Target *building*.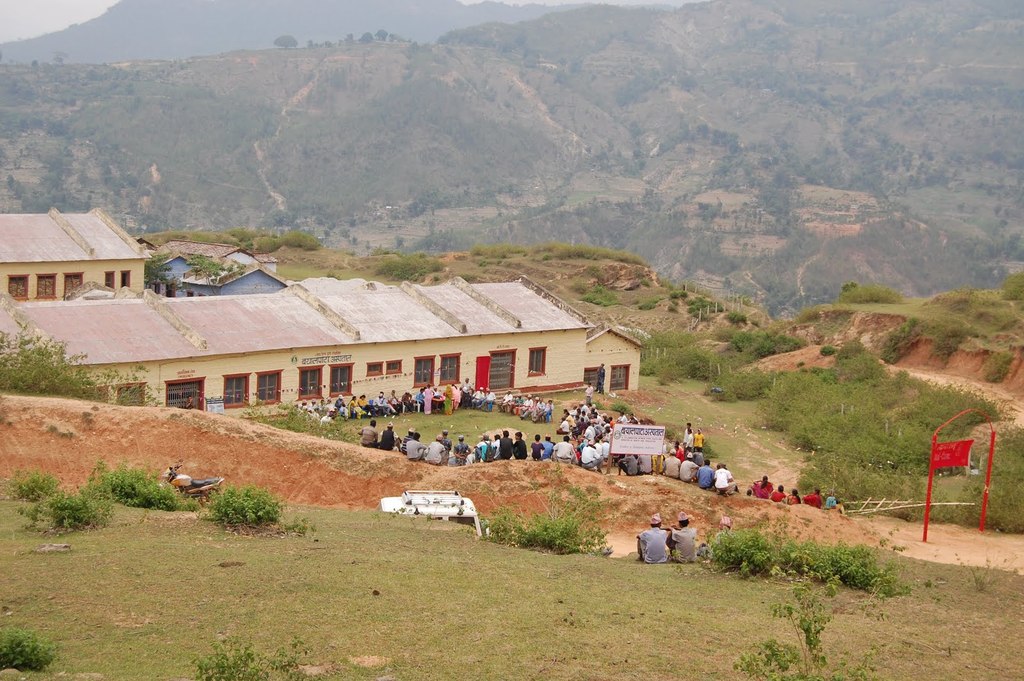
Target region: BBox(0, 275, 593, 424).
